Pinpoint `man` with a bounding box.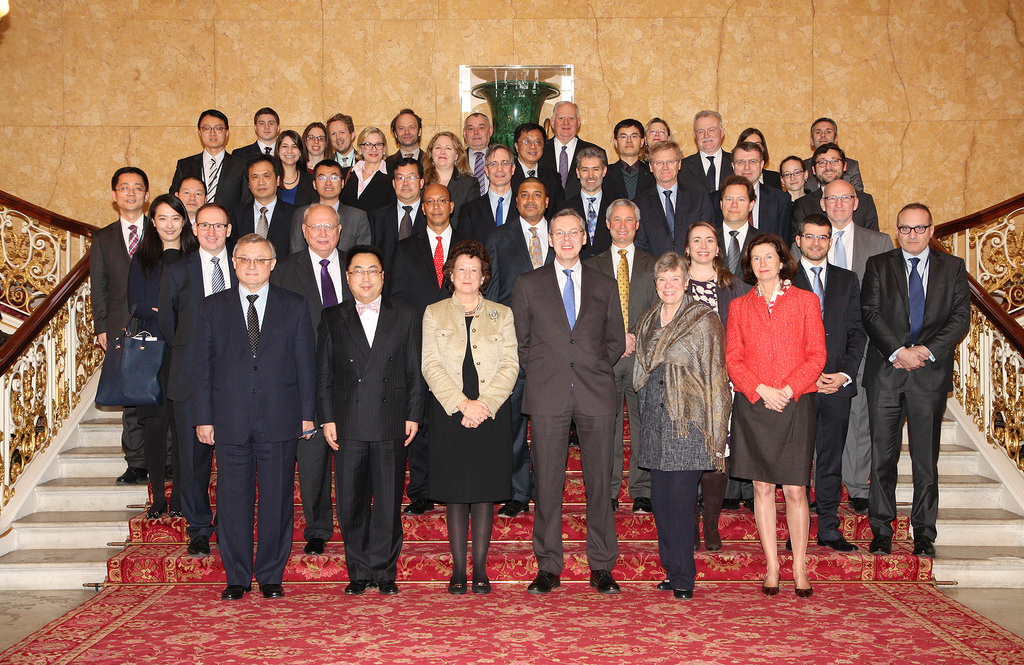
<box>788,222,874,548</box>.
